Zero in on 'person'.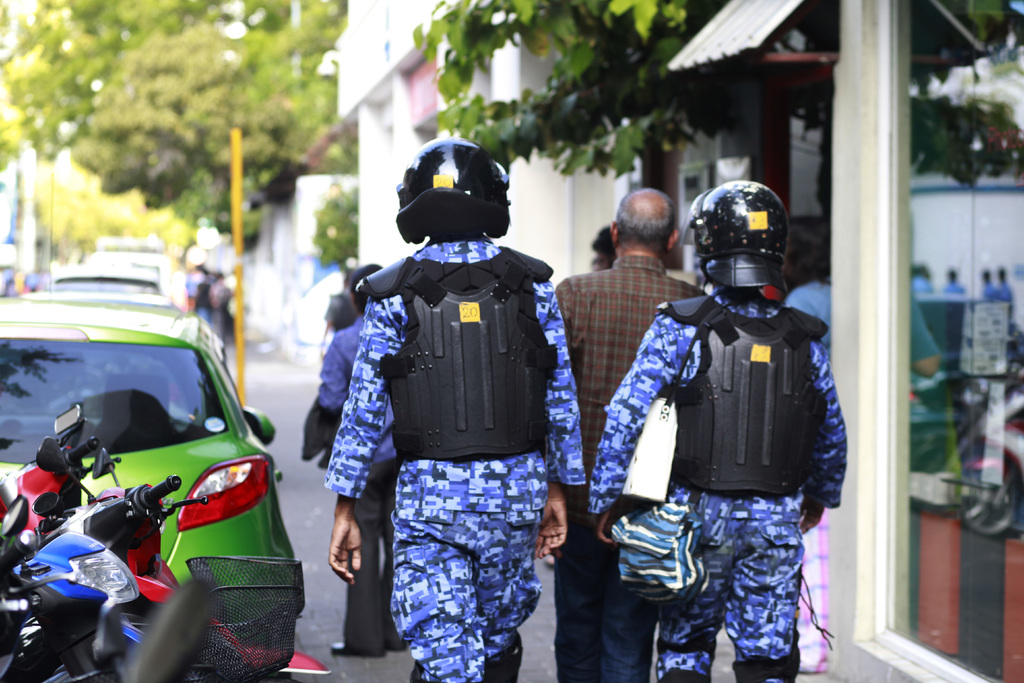
Zeroed in: 640:165:845:664.
